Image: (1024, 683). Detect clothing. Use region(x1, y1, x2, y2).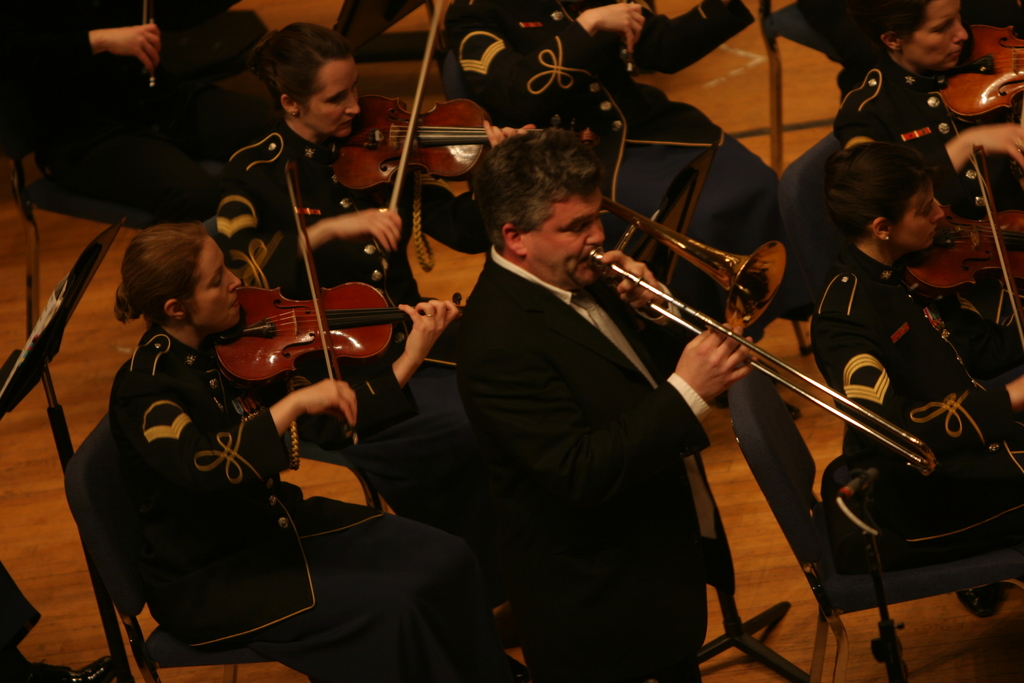
region(213, 122, 436, 347).
